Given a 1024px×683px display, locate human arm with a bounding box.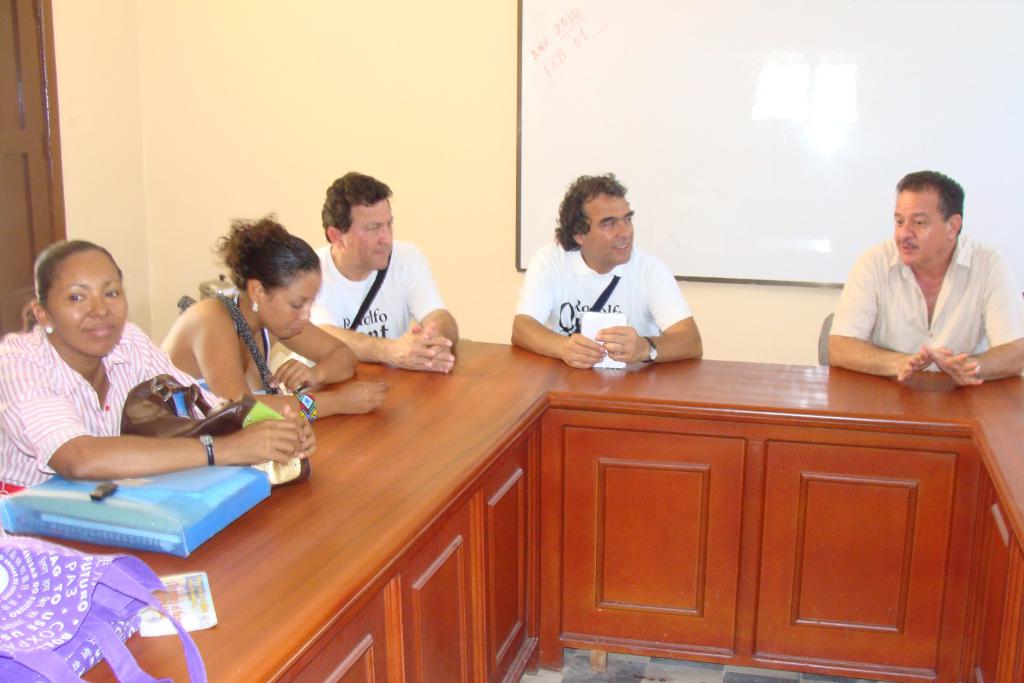
Located: bbox=(10, 354, 291, 473).
